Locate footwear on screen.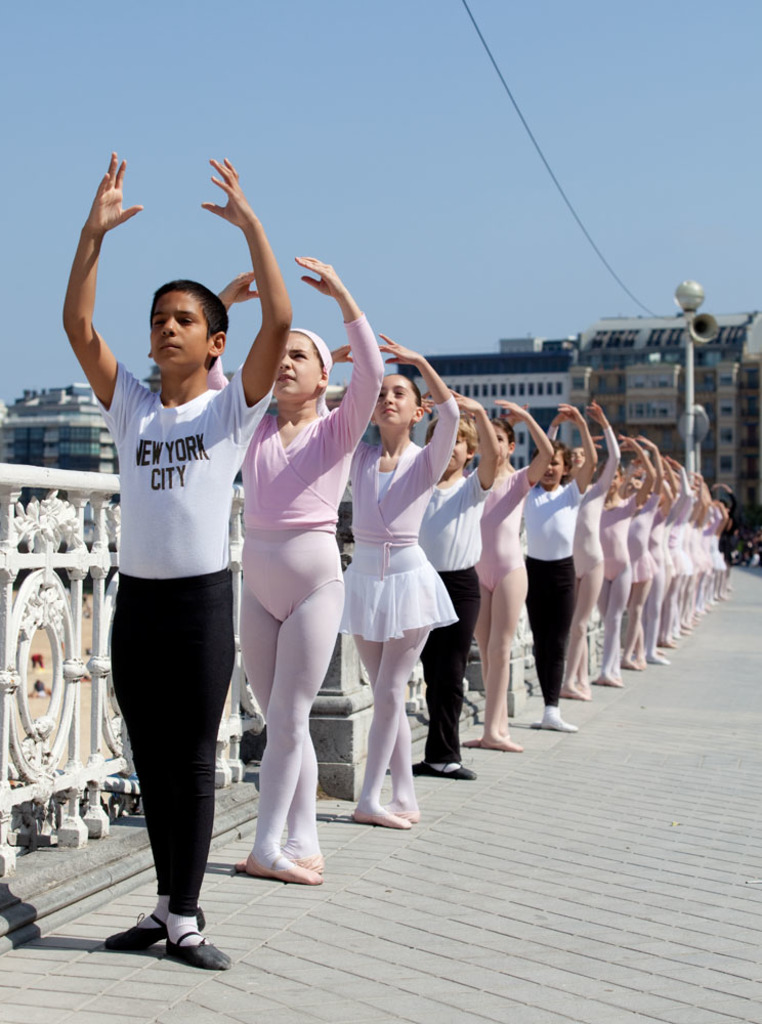
On screen at region(655, 640, 670, 667).
